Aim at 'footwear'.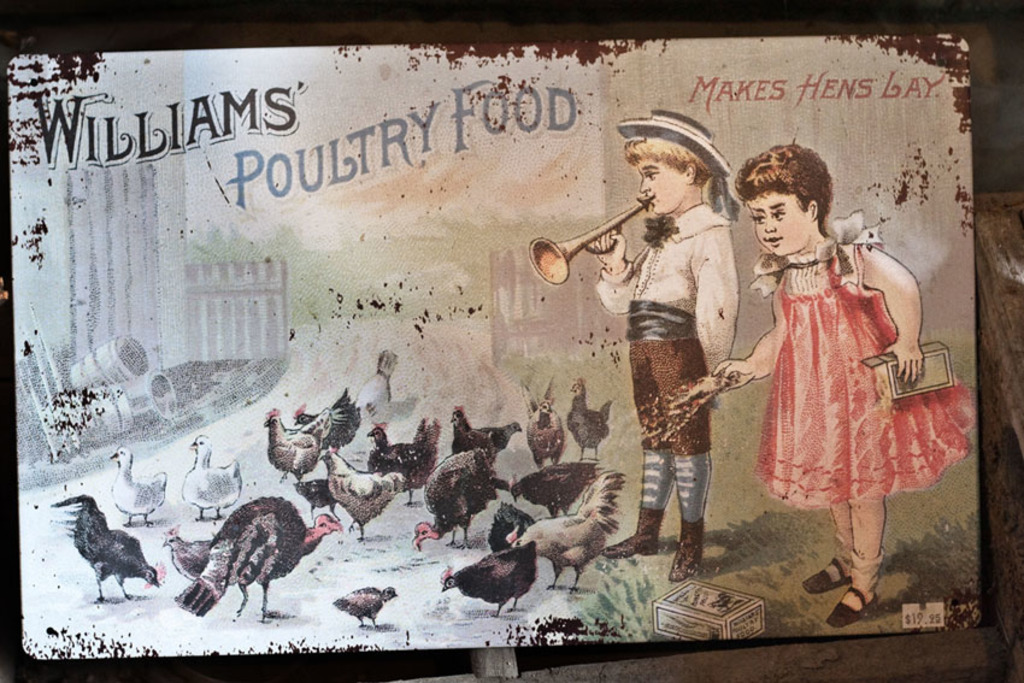
Aimed at <bbox>829, 582, 877, 625</bbox>.
